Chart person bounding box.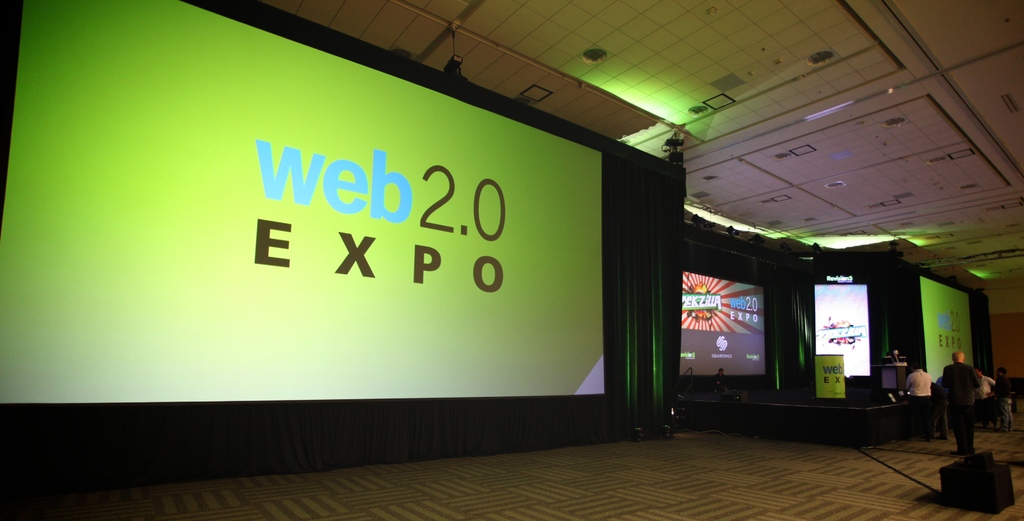
Charted: [716,366,724,386].
